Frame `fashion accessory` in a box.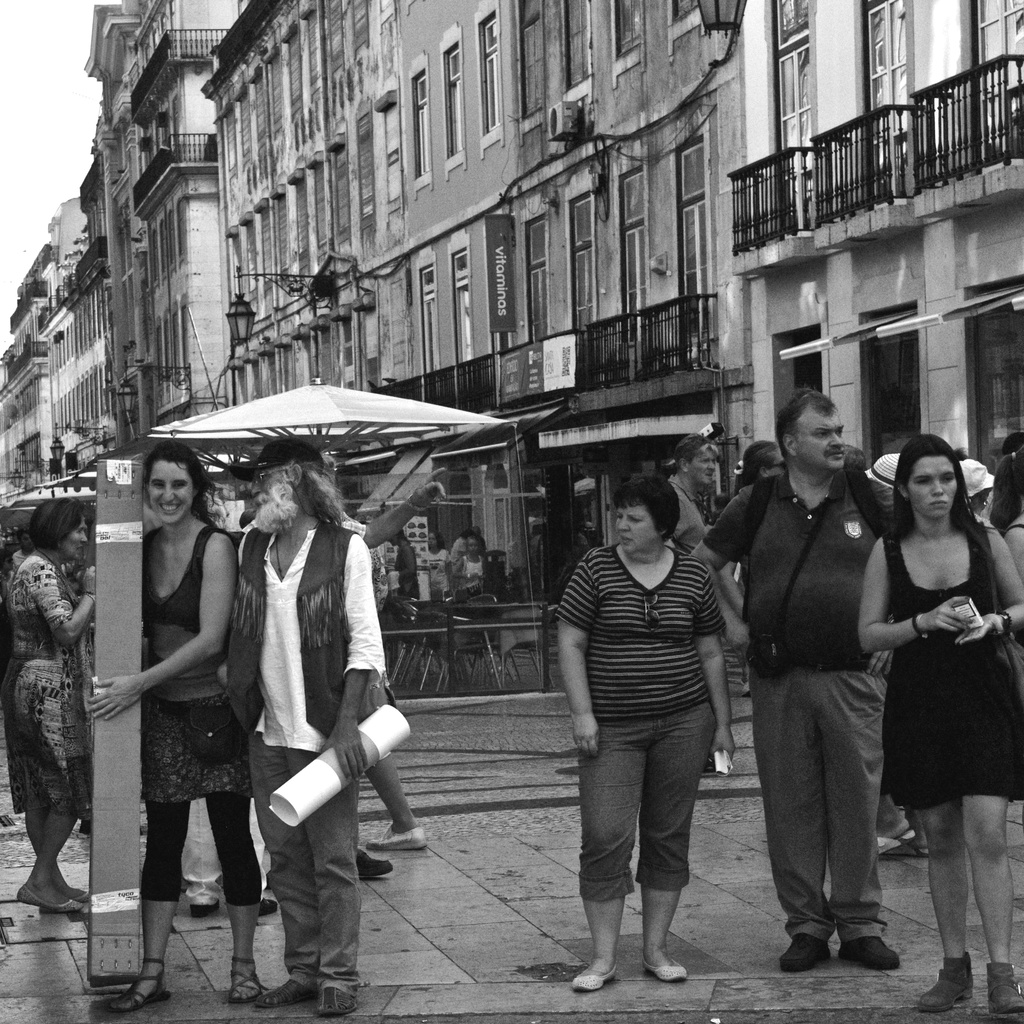
{"left": 646, "top": 965, "right": 688, "bottom": 984}.
